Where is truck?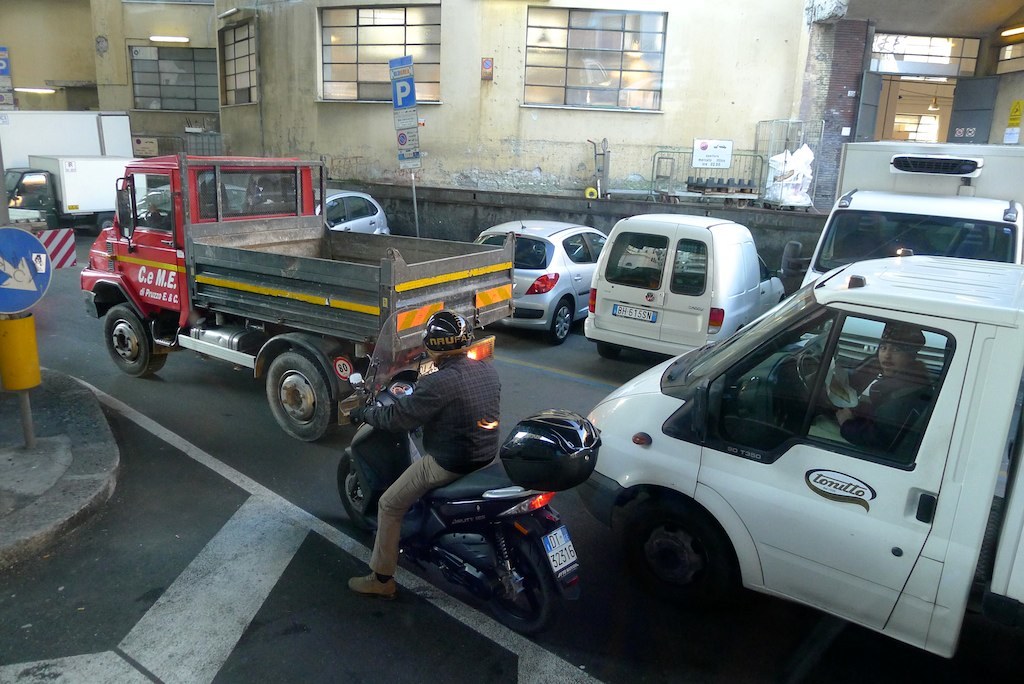
581 210 790 360.
